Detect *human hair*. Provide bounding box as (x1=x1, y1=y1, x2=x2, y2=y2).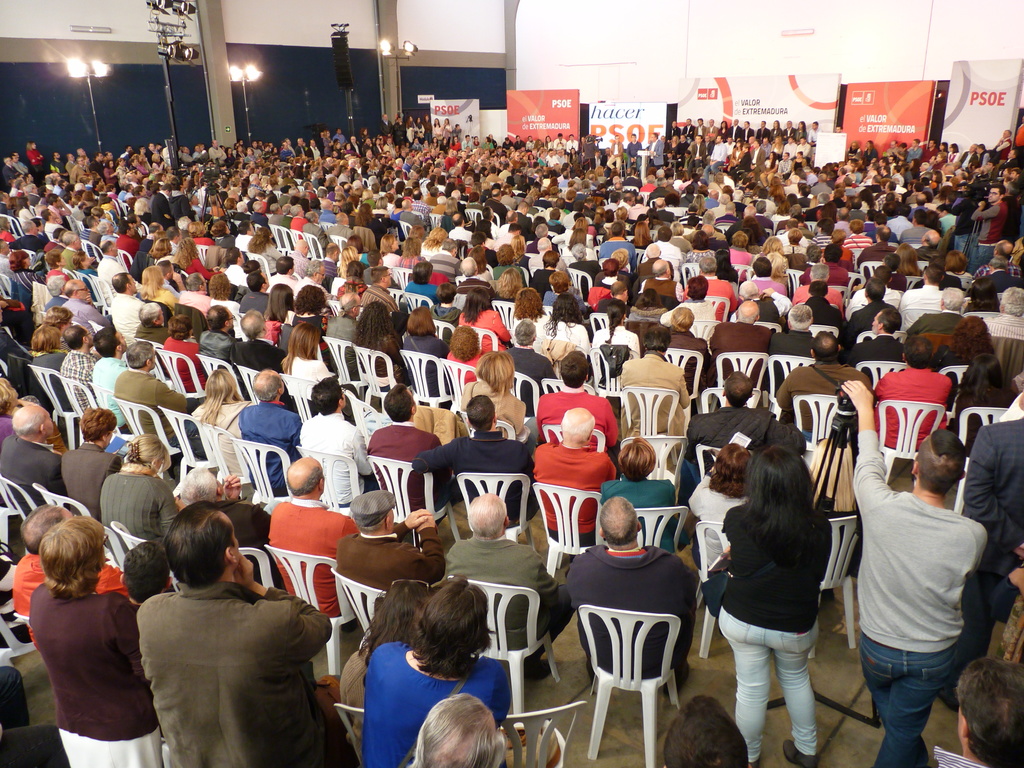
(x1=461, y1=255, x2=477, y2=276).
